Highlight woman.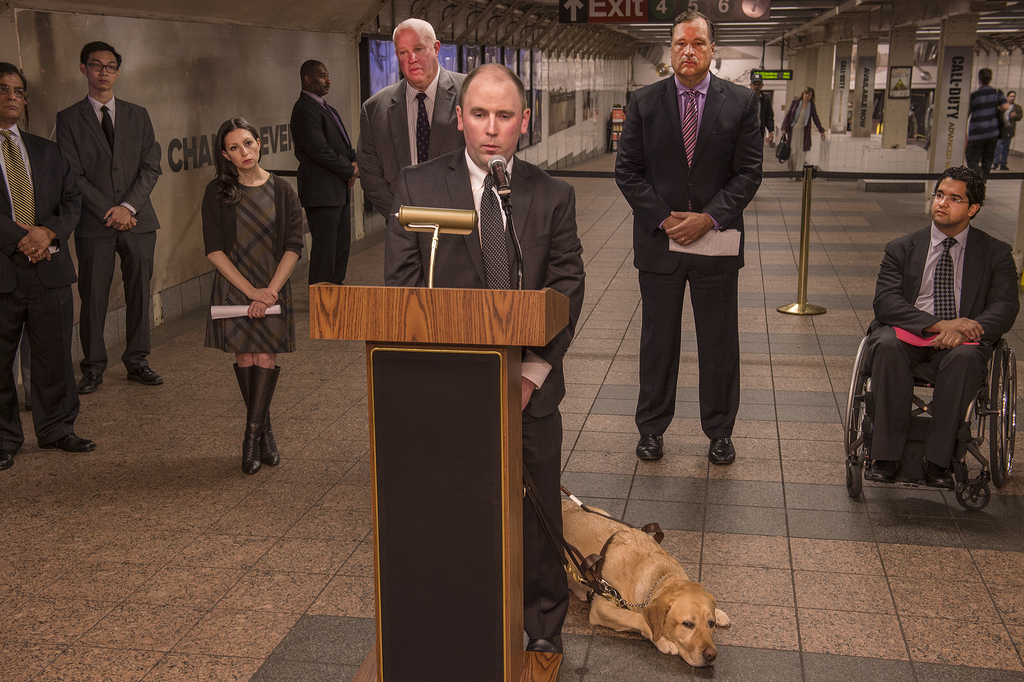
Highlighted region: bbox=[780, 85, 829, 178].
